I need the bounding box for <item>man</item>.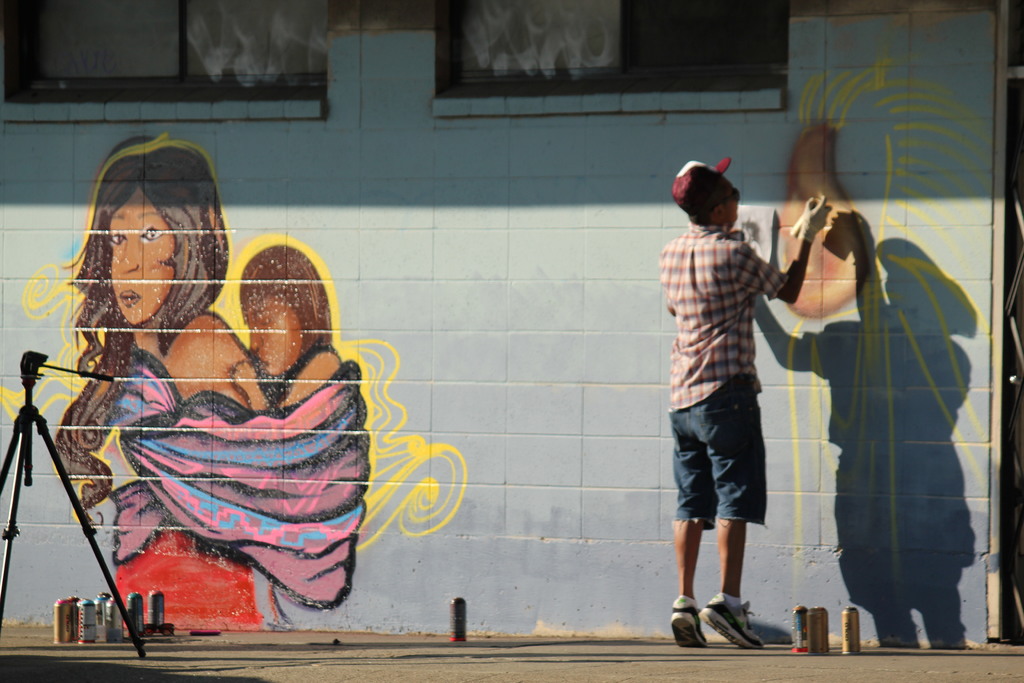
Here it is: [656,158,832,643].
